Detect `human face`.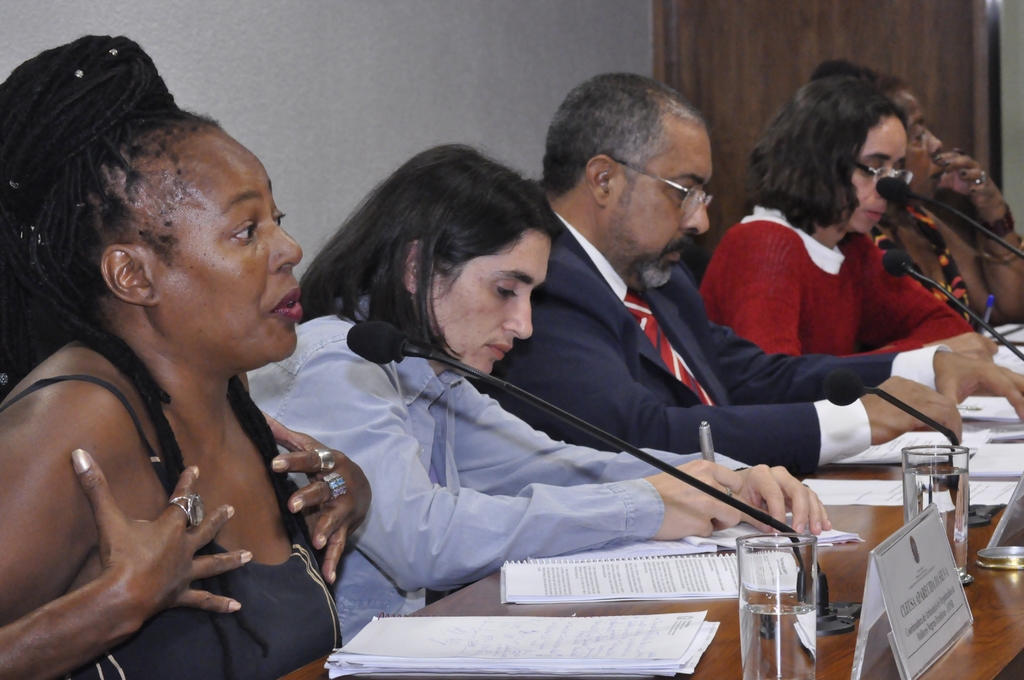
Detected at (428, 230, 556, 373).
